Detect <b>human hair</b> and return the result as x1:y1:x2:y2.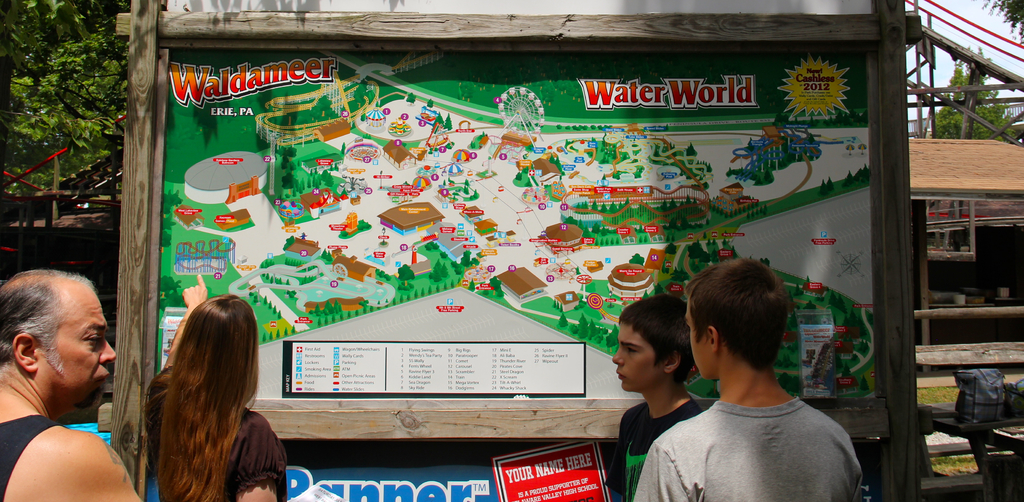
143:296:261:501.
